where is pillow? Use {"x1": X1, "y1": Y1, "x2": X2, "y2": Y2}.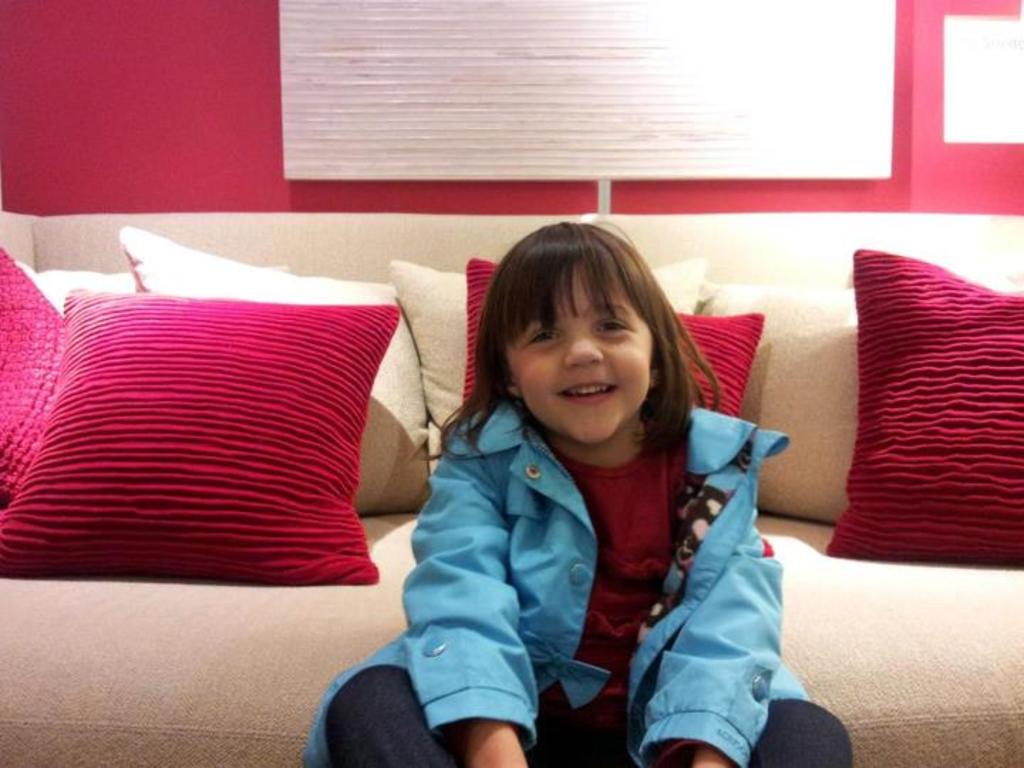
{"x1": 452, "y1": 259, "x2": 768, "y2": 438}.
